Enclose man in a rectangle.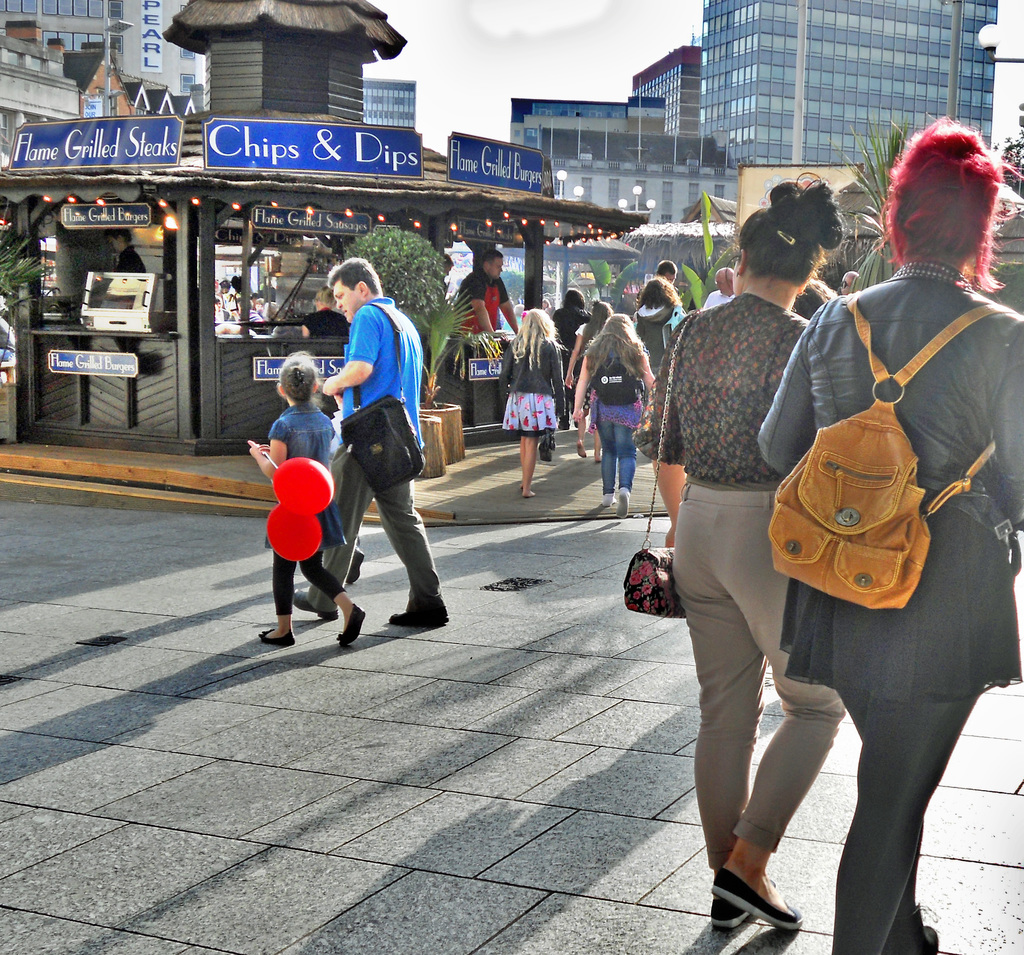
{"left": 446, "top": 248, "right": 523, "bottom": 341}.
